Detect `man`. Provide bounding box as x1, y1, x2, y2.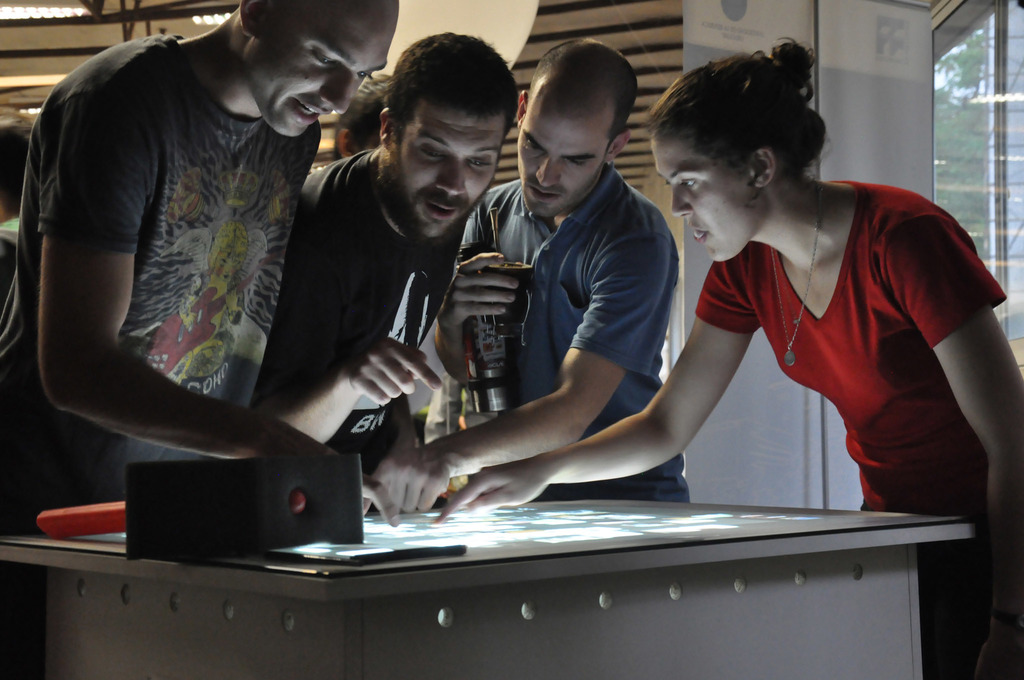
255, 32, 448, 469.
